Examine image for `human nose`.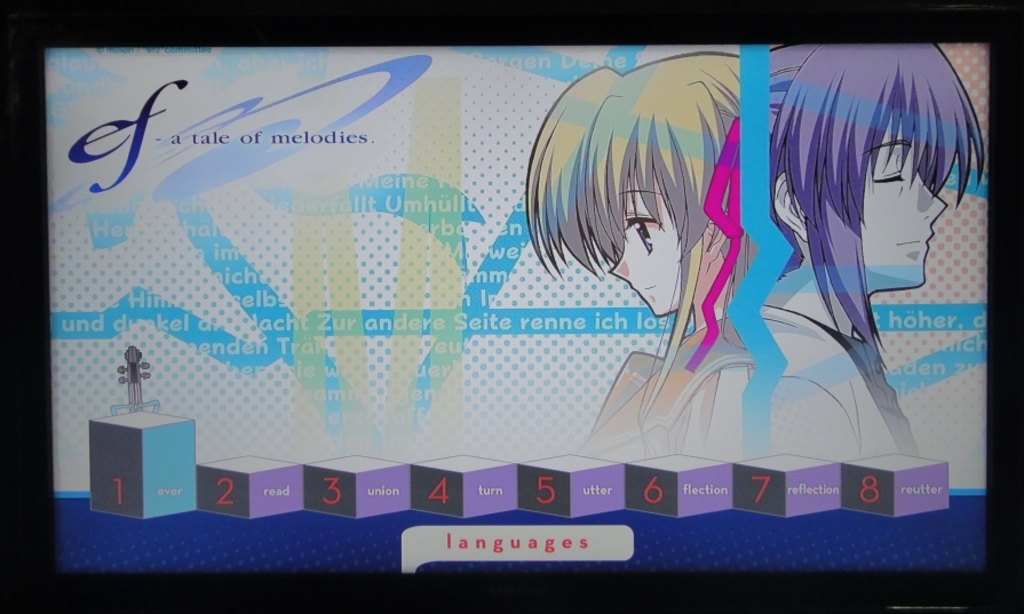
Examination result: crop(612, 242, 628, 278).
